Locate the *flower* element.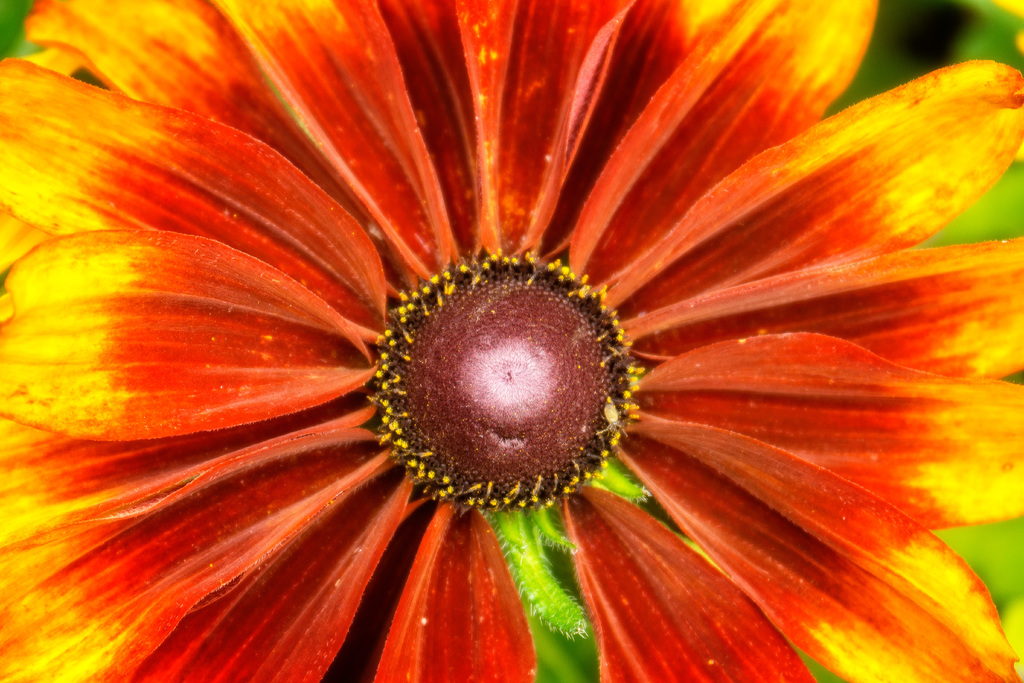
Element bbox: (0, 0, 1023, 682).
